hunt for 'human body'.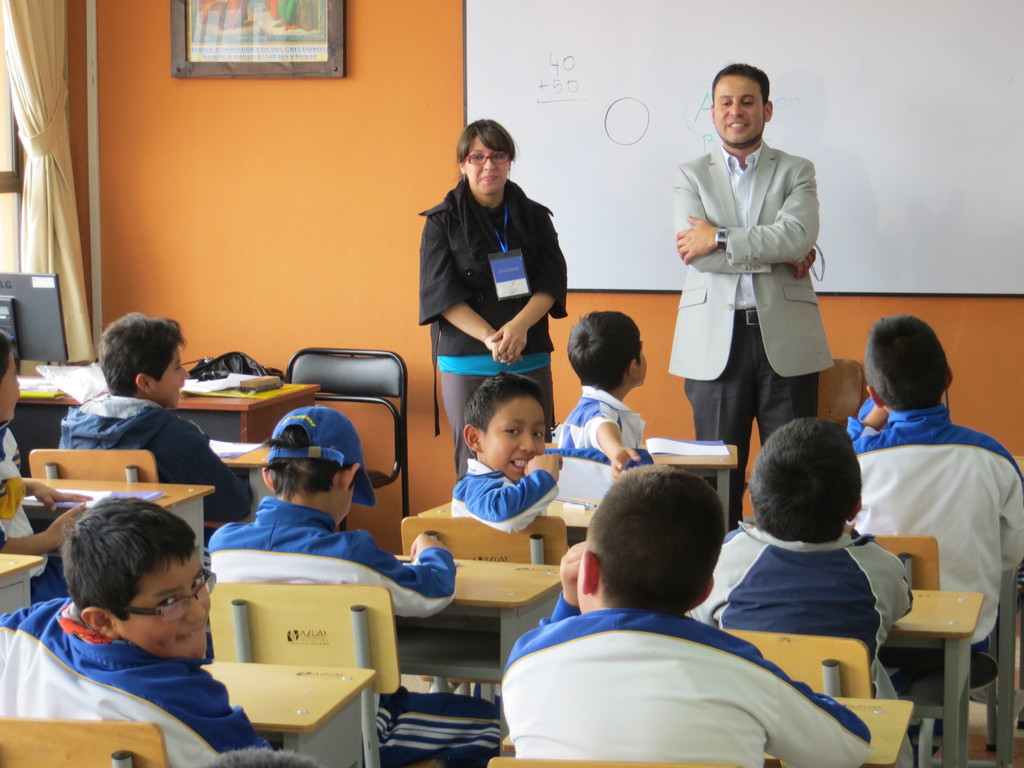
Hunted down at <region>676, 142, 822, 532</region>.
